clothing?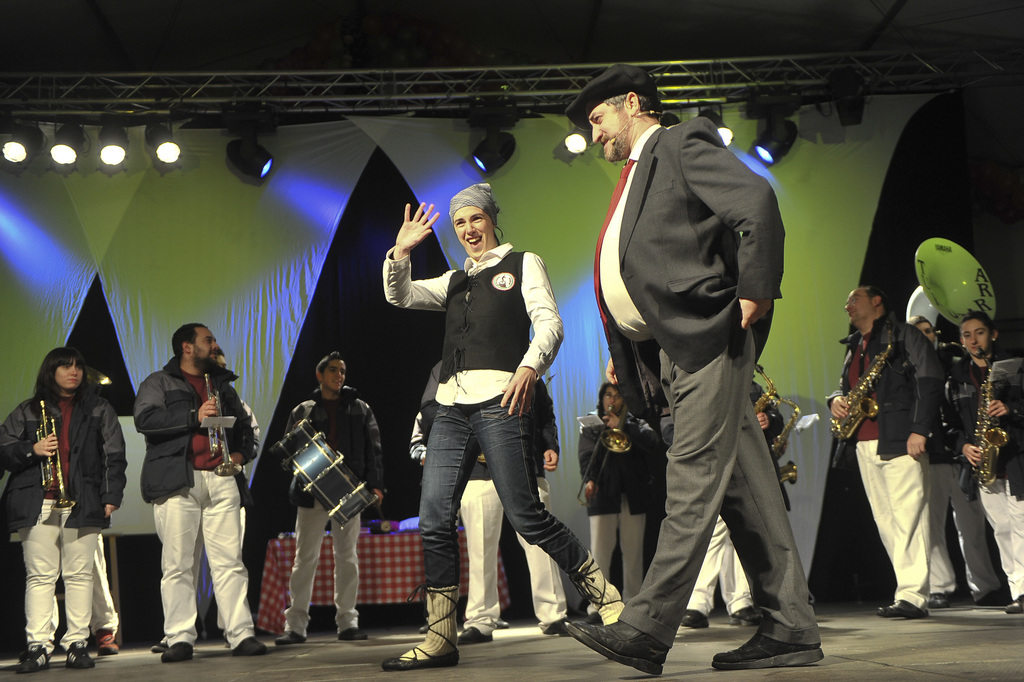
BBox(8, 498, 102, 651)
